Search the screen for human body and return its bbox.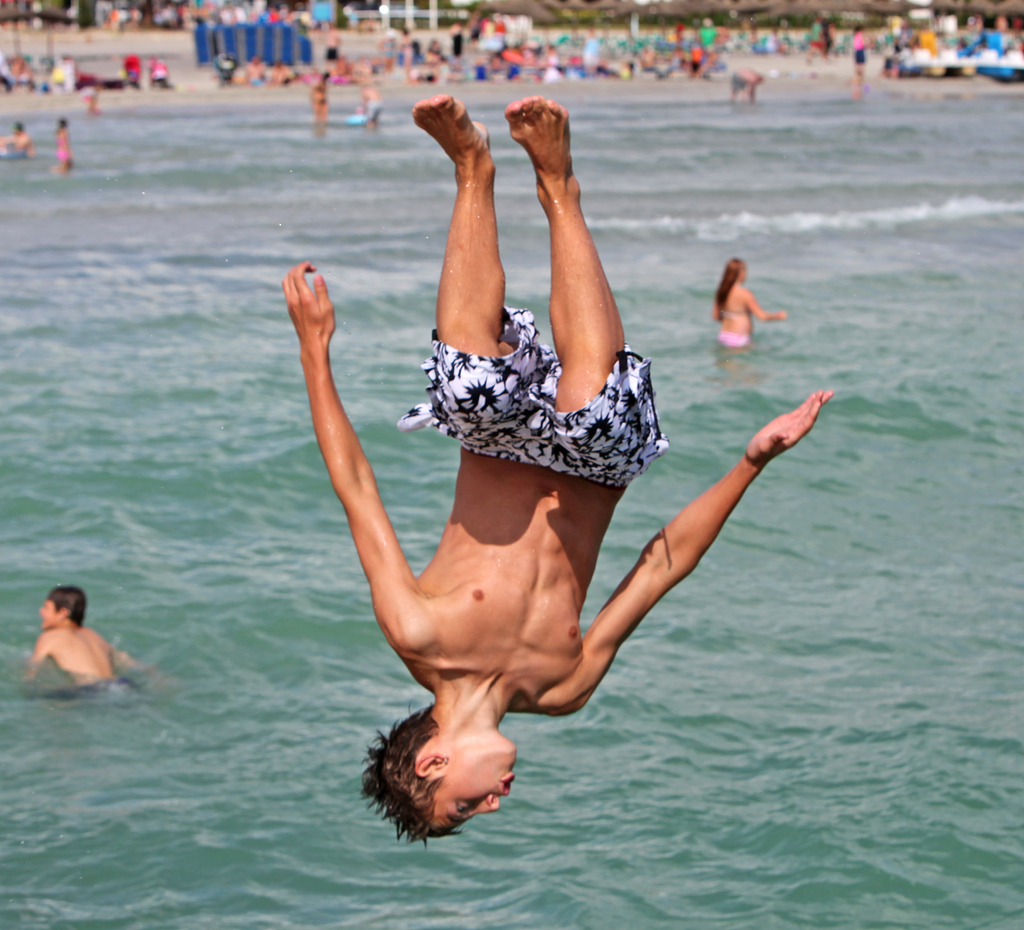
Found: (32, 627, 137, 689).
